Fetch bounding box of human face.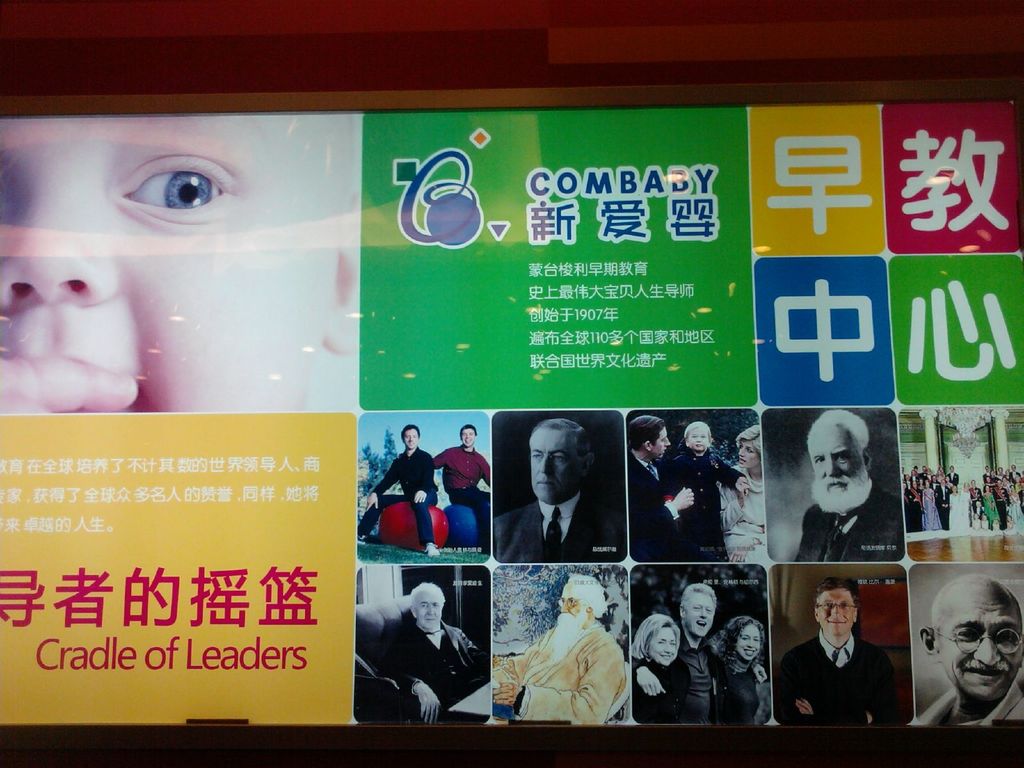
Bbox: crop(0, 118, 340, 412).
